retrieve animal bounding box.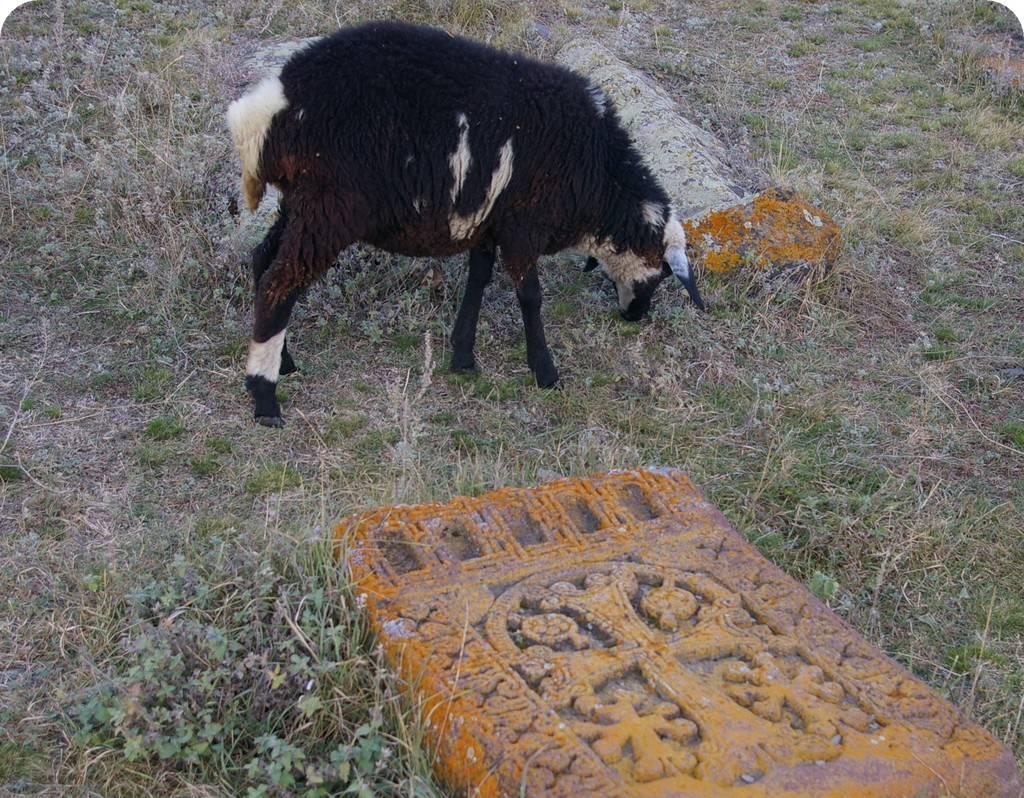
Bounding box: crop(227, 13, 705, 430).
